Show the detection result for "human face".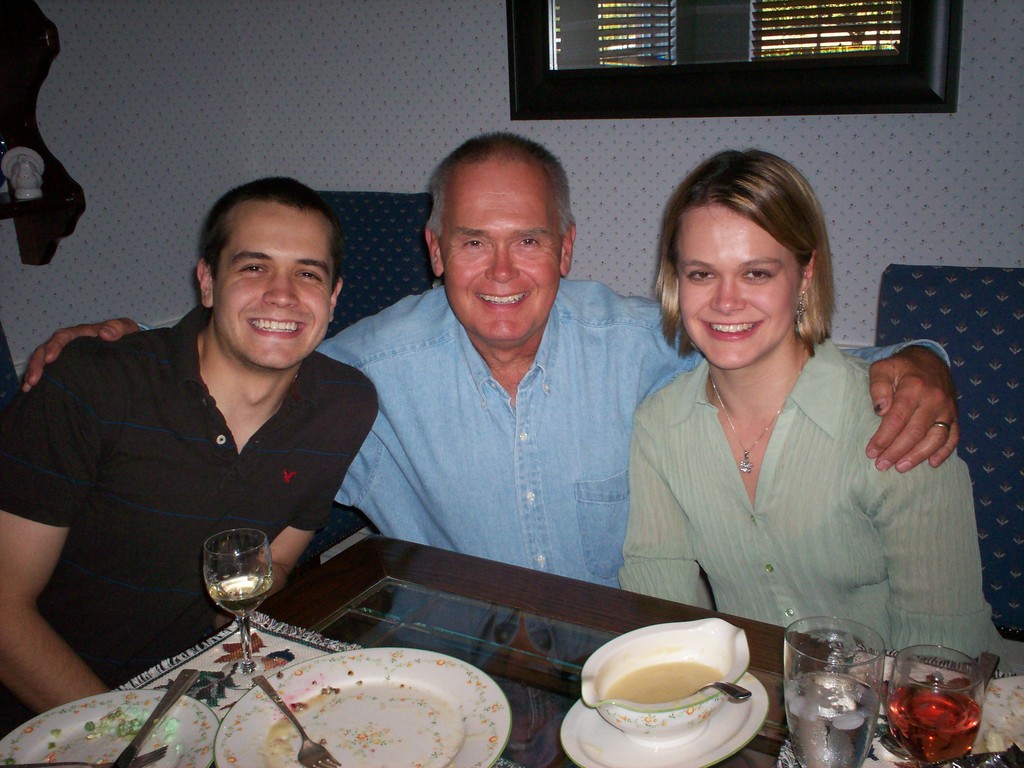
detection(677, 202, 809, 367).
